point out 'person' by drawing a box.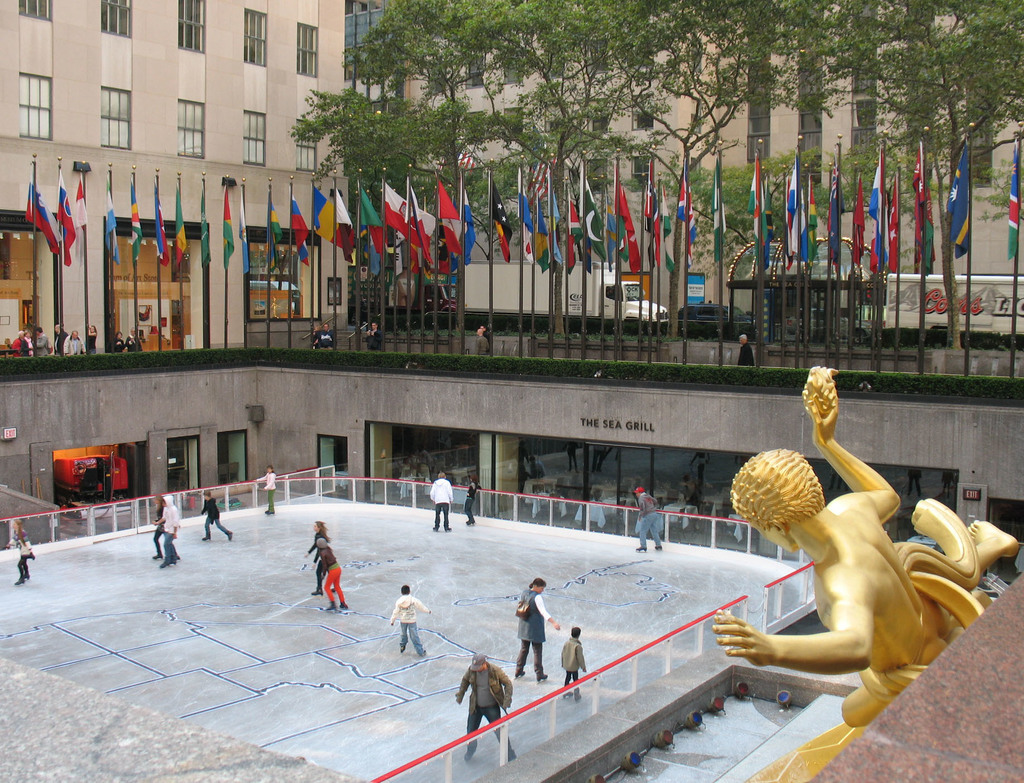
<bbox>465, 653, 516, 761</bbox>.
